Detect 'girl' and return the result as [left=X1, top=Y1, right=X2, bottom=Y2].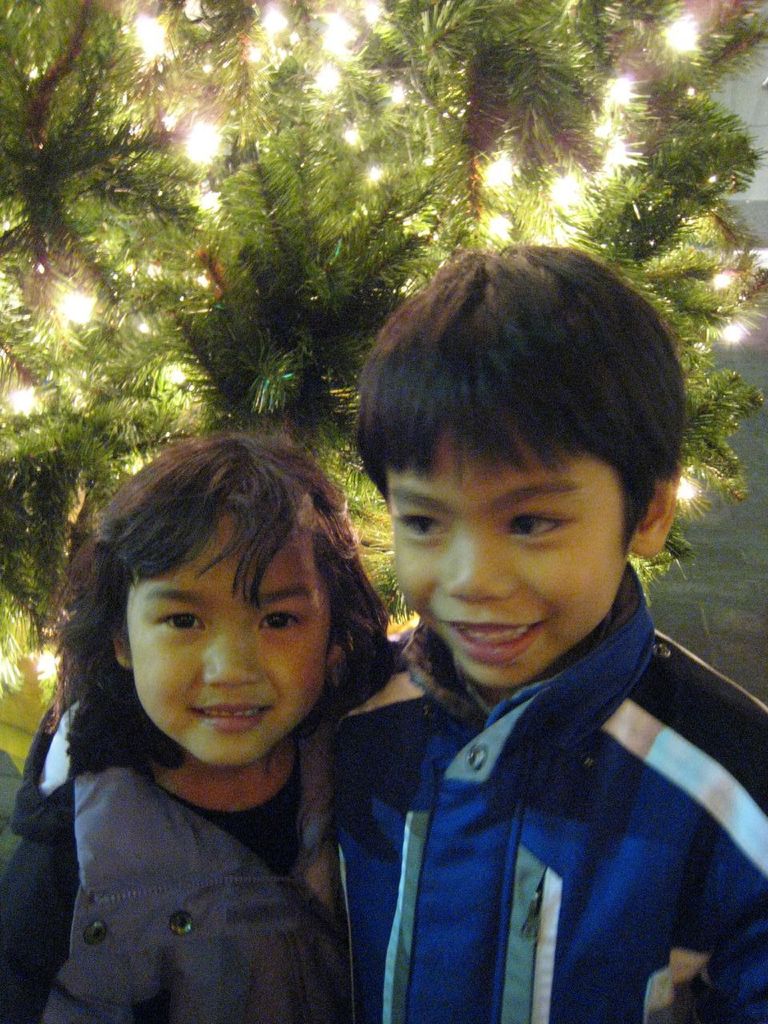
[left=8, top=425, right=650, bottom=1008].
